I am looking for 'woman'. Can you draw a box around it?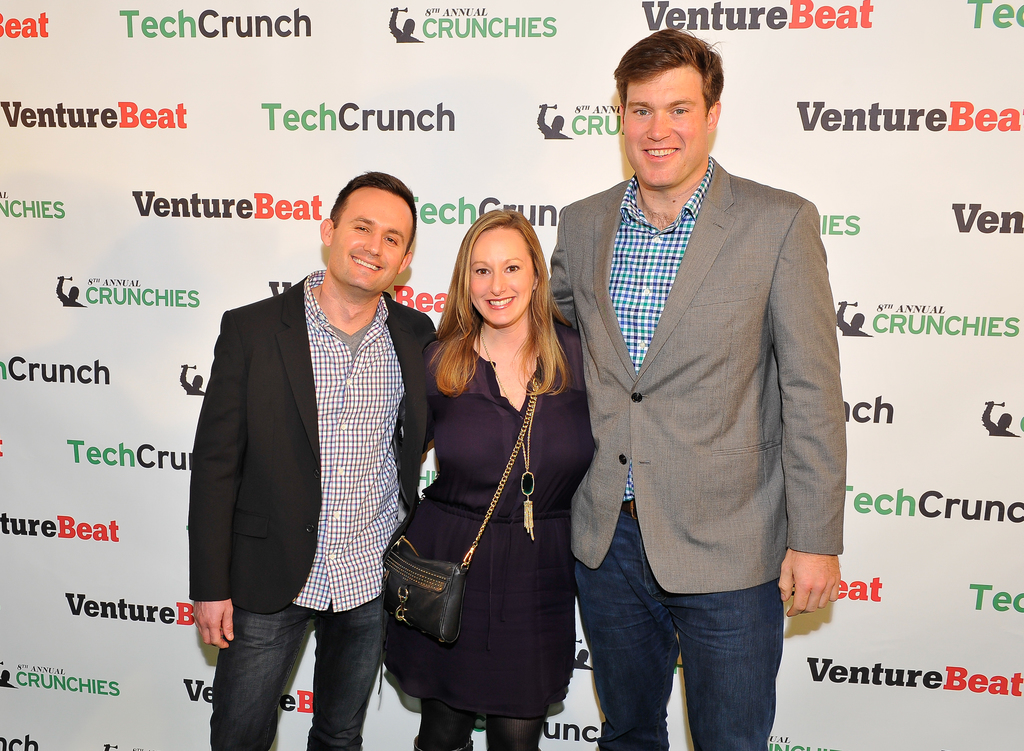
Sure, the bounding box is select_region(397, 204, 618, 750).
